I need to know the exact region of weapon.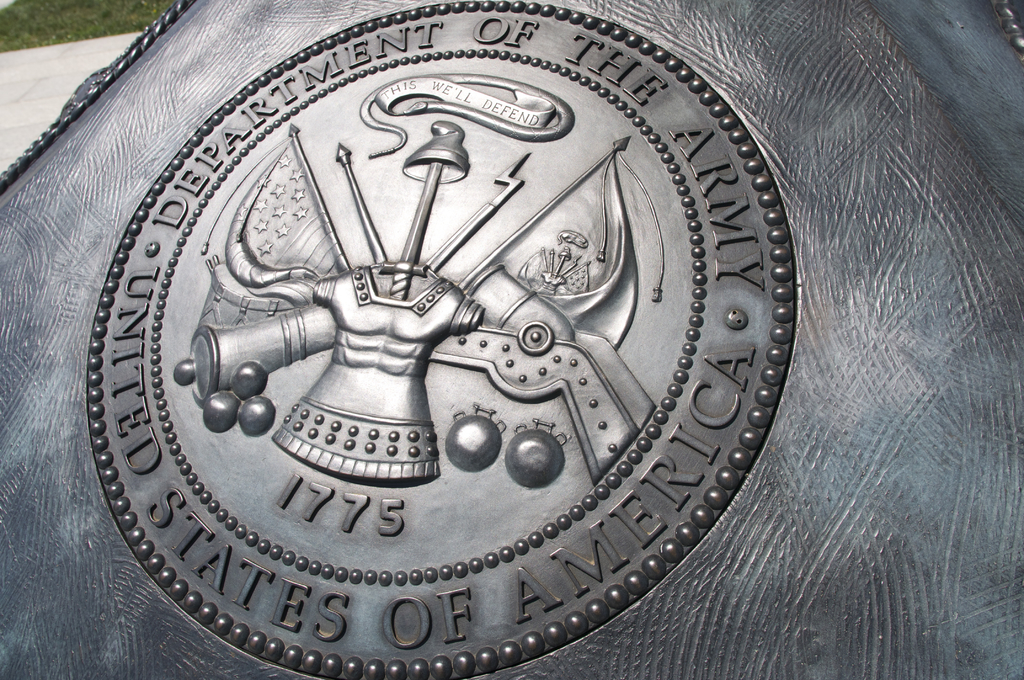
Region: 459:134:631:286.
